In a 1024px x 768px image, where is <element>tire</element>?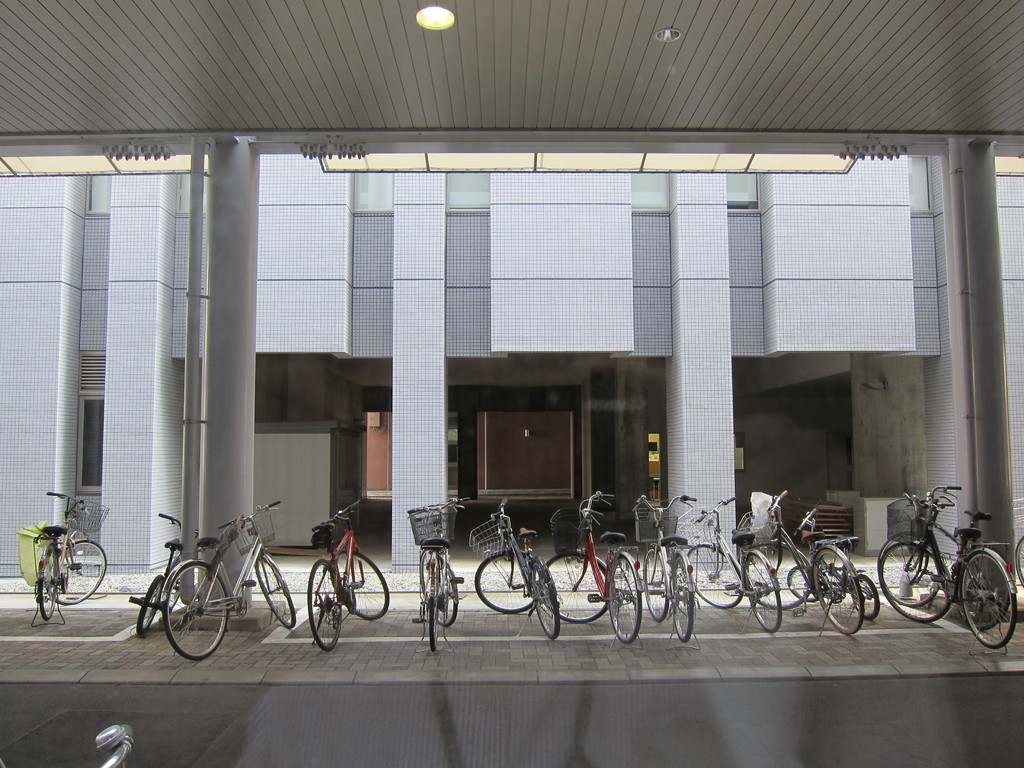
{"x1": 538, "y1": 575, "x2": 561, "y2": 643}.
